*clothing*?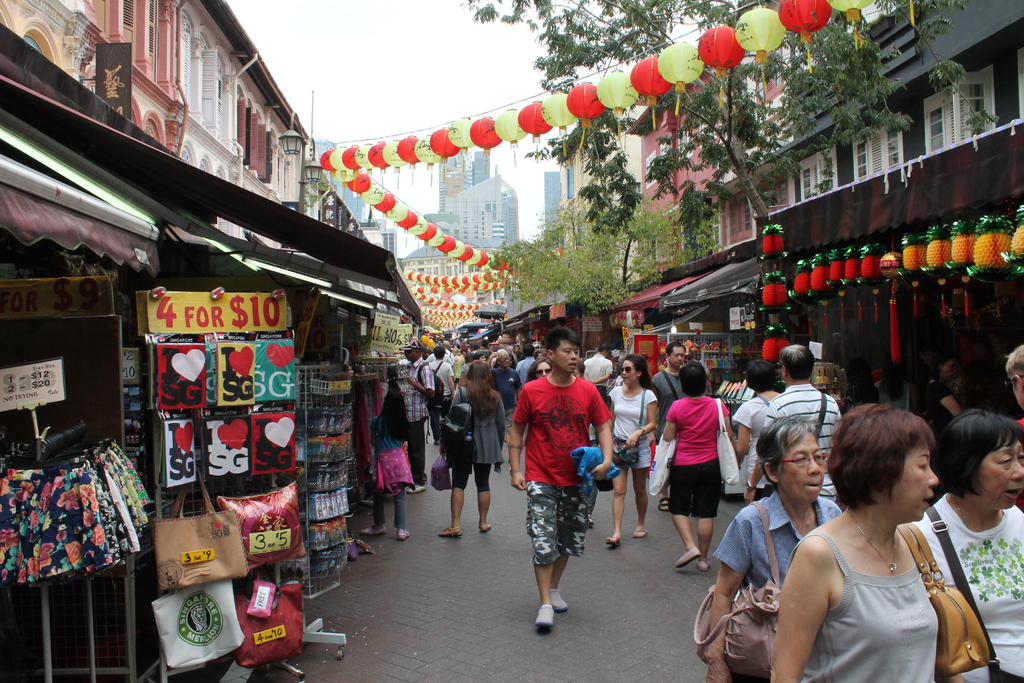
detection(769, 383, 836, 502)
